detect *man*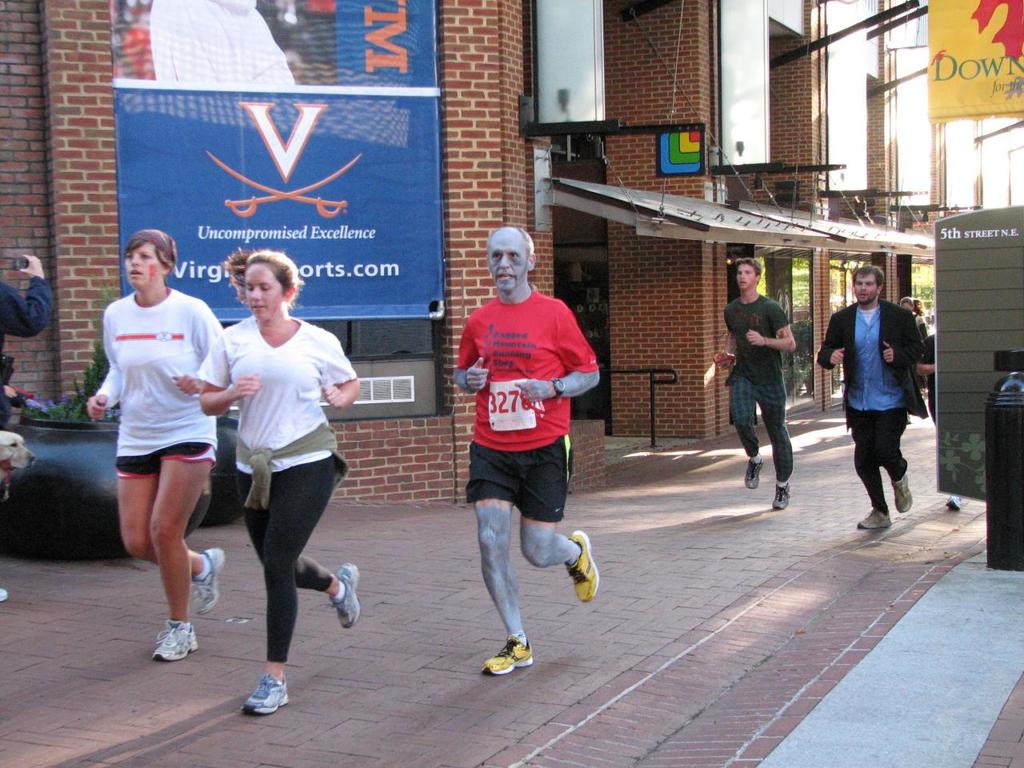
(0, 254, 51, 596)
